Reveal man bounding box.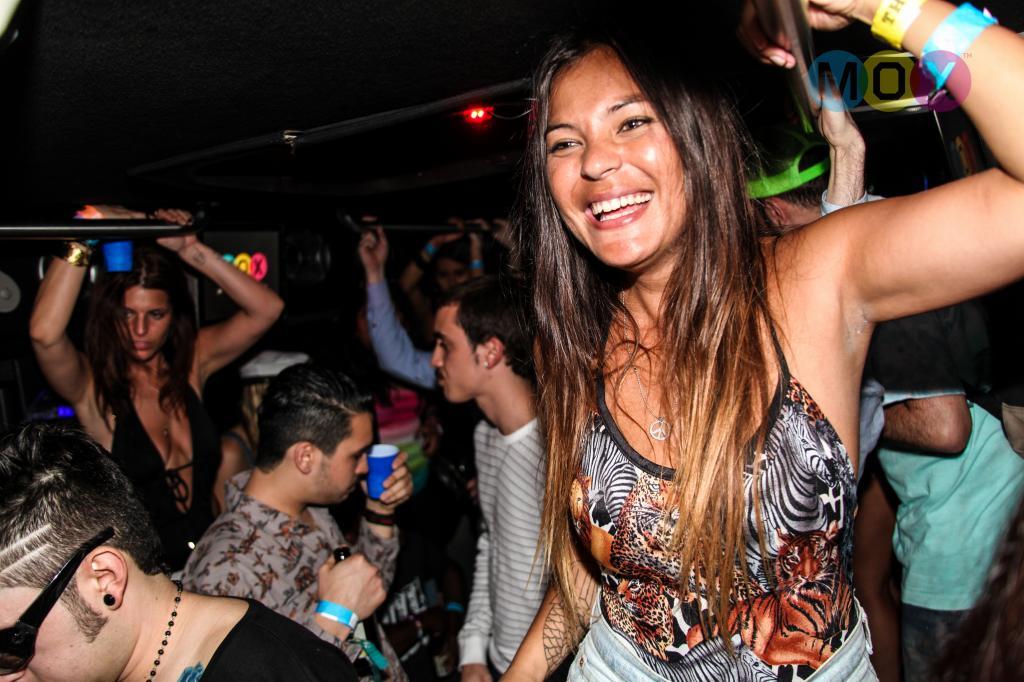
Revealed: x1=734 y1=118 x2=1023 y2=681.
